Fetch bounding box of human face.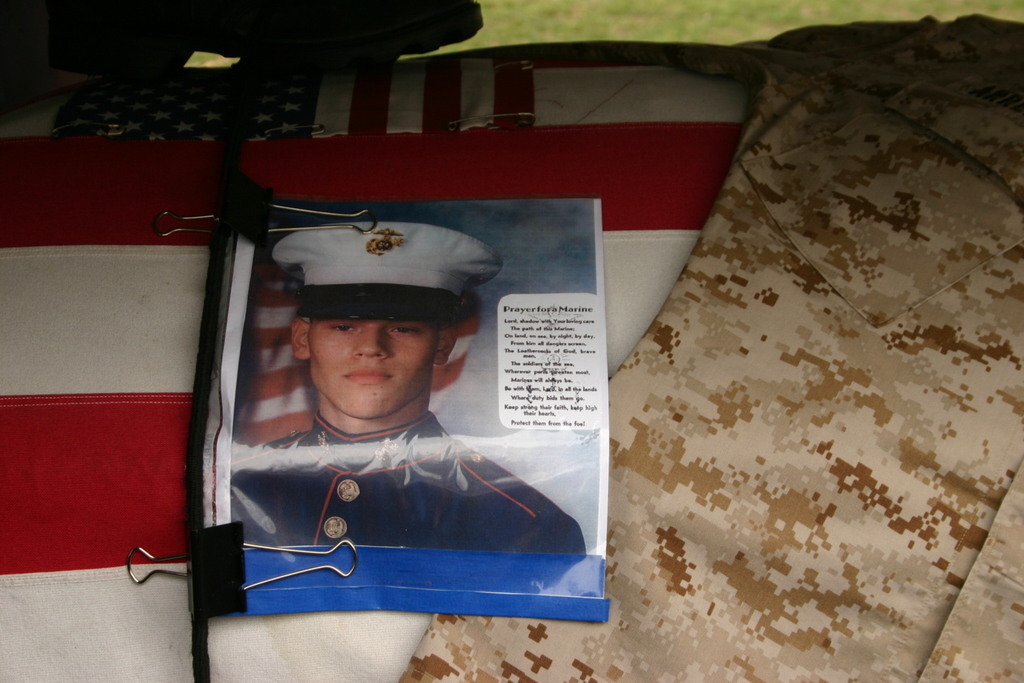
Bbox: select_region(307, 323, 438, 420).
